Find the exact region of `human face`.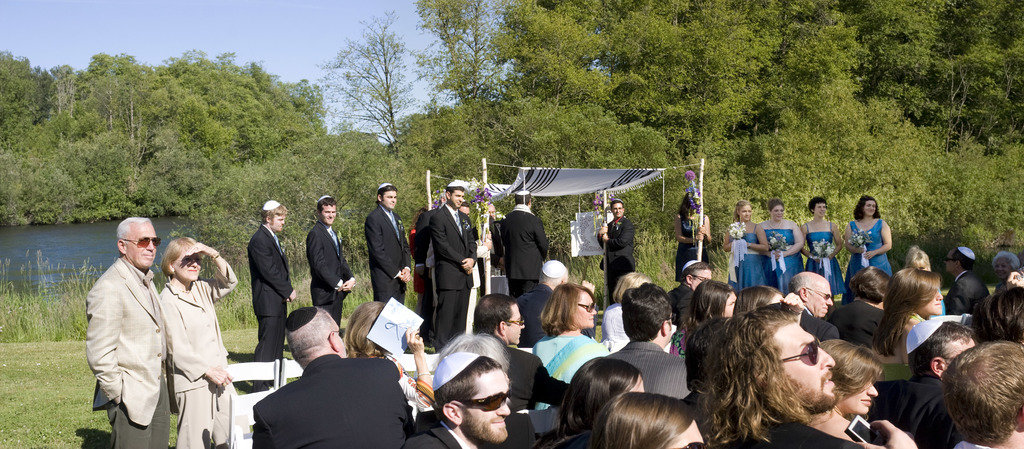
Exact region: 774/325/836/412.
